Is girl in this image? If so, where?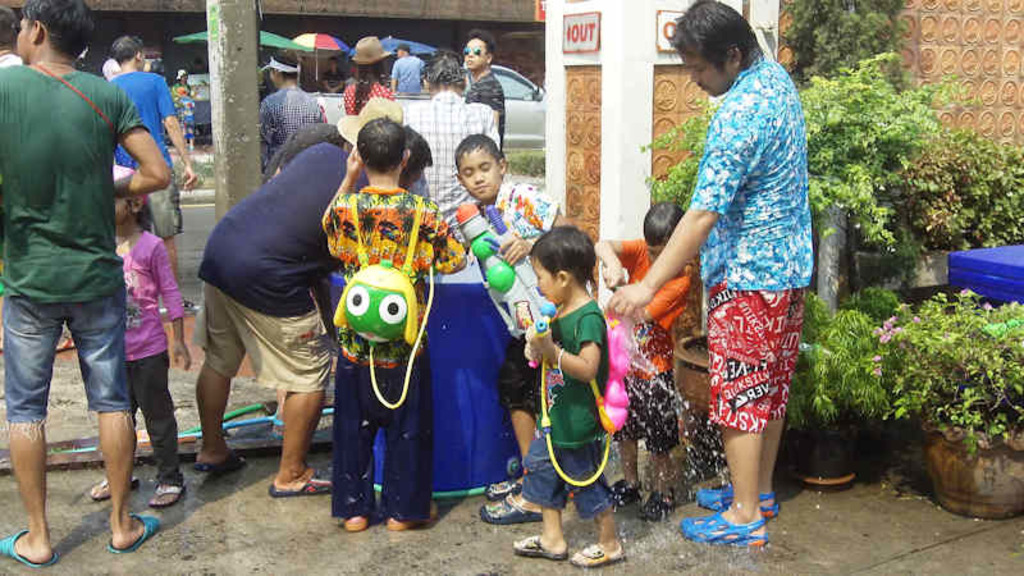
Yes, at pyautogui.locateOnScreen(87, 168, 196, 508).
